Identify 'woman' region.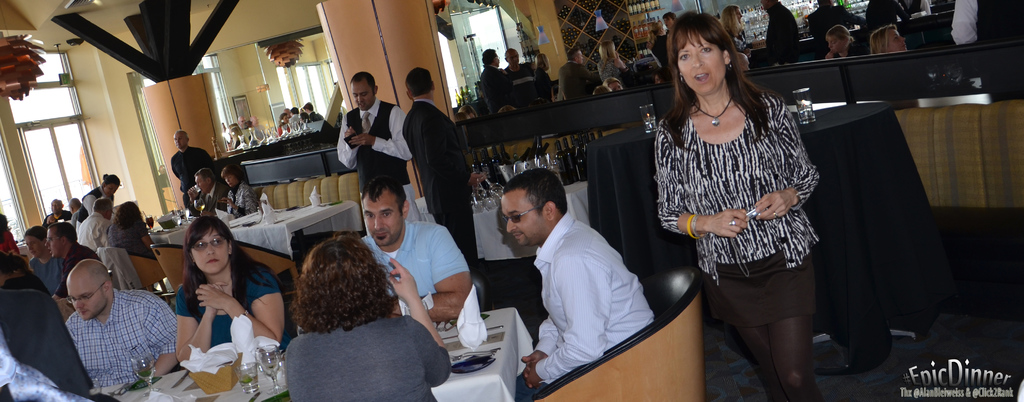
Region: left=658, top=0, right=833, bottom=401.
